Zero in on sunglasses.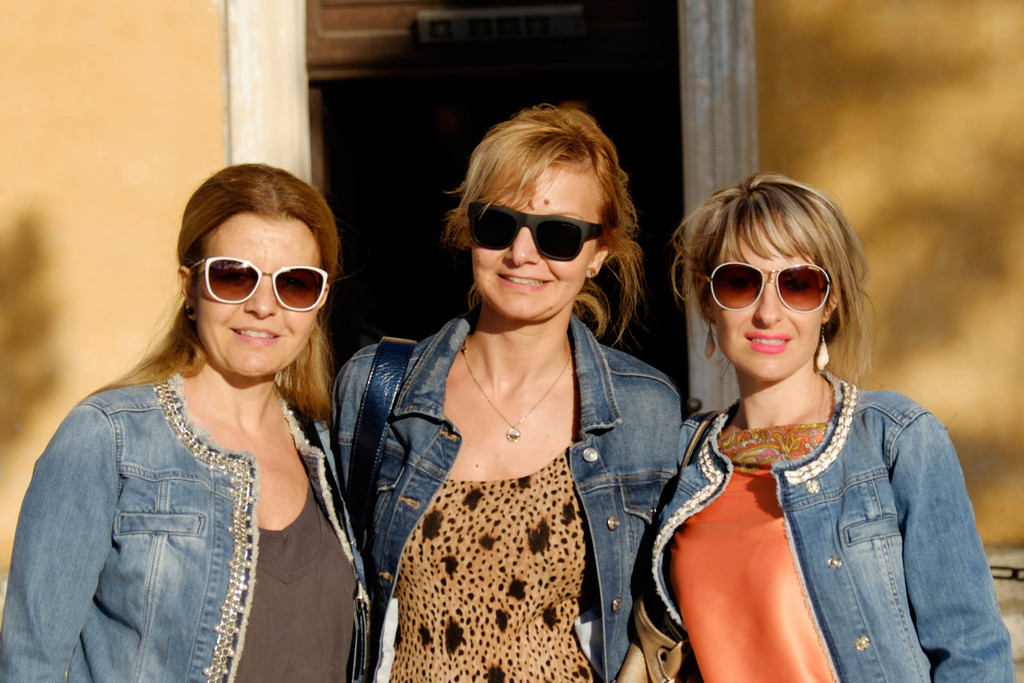
Zeroed in: [696,265,837,315].
